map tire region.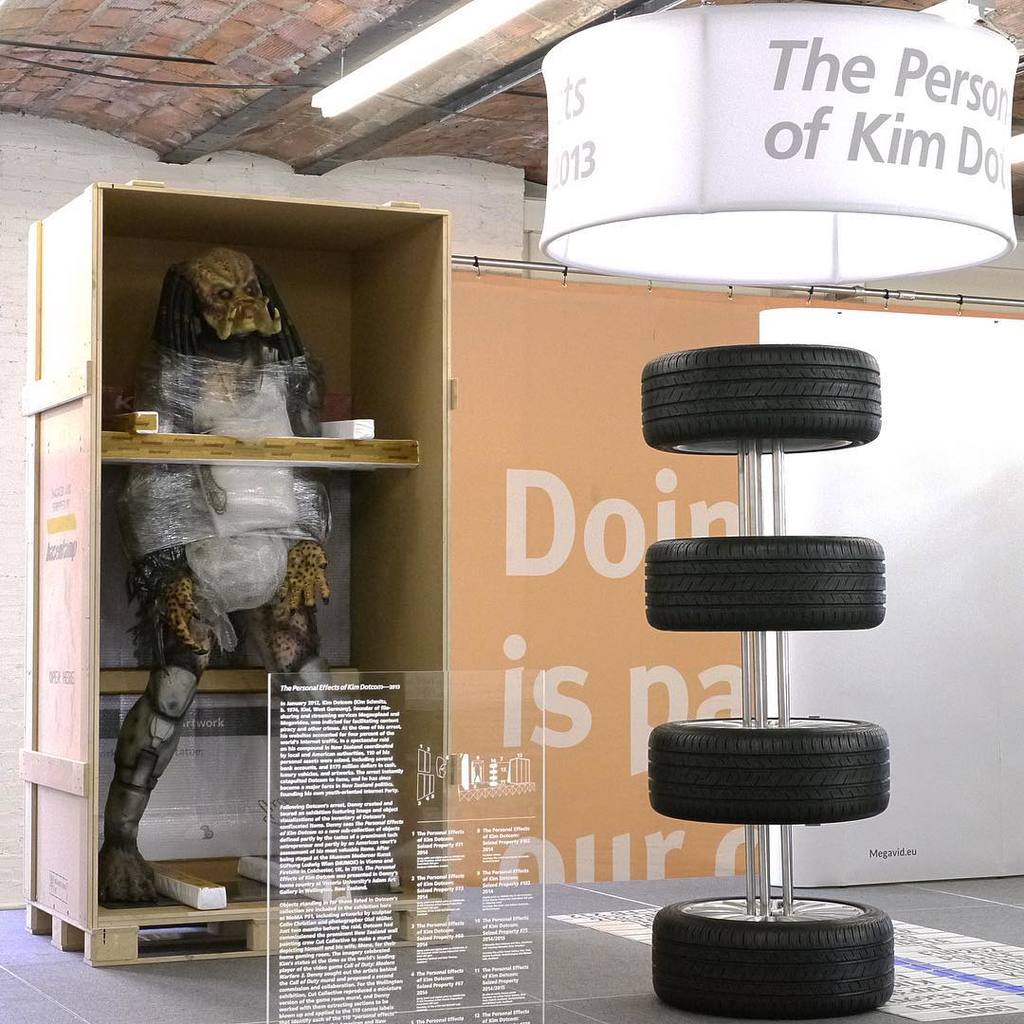
Mapped to bbox(647, 721, 894, 829).
